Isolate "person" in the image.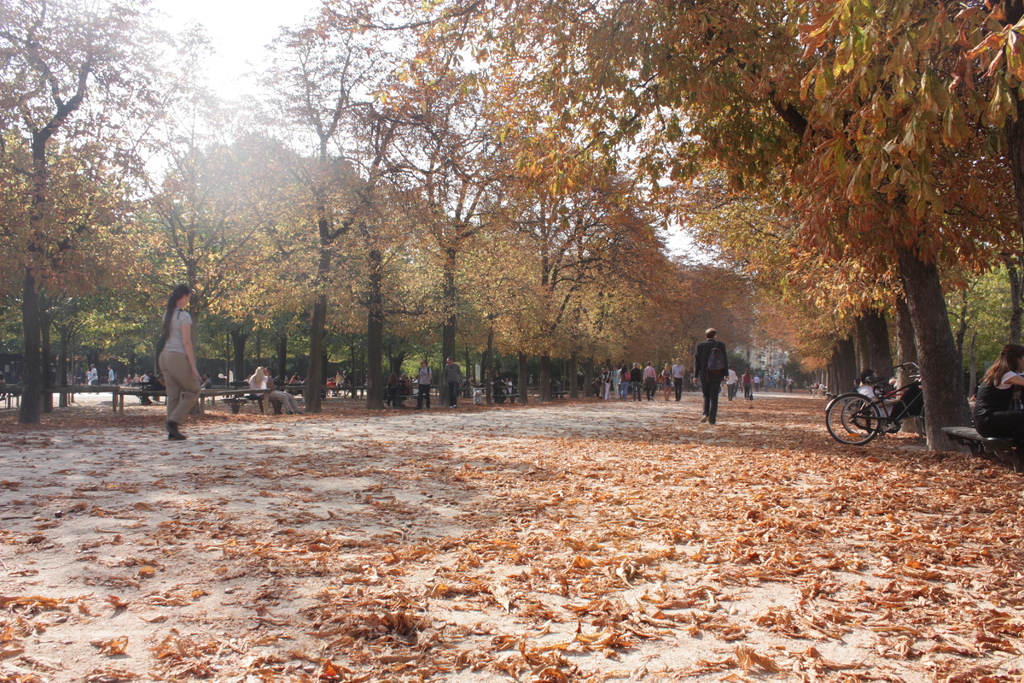
Isolated region: detection(444, 358, 461, 408).
